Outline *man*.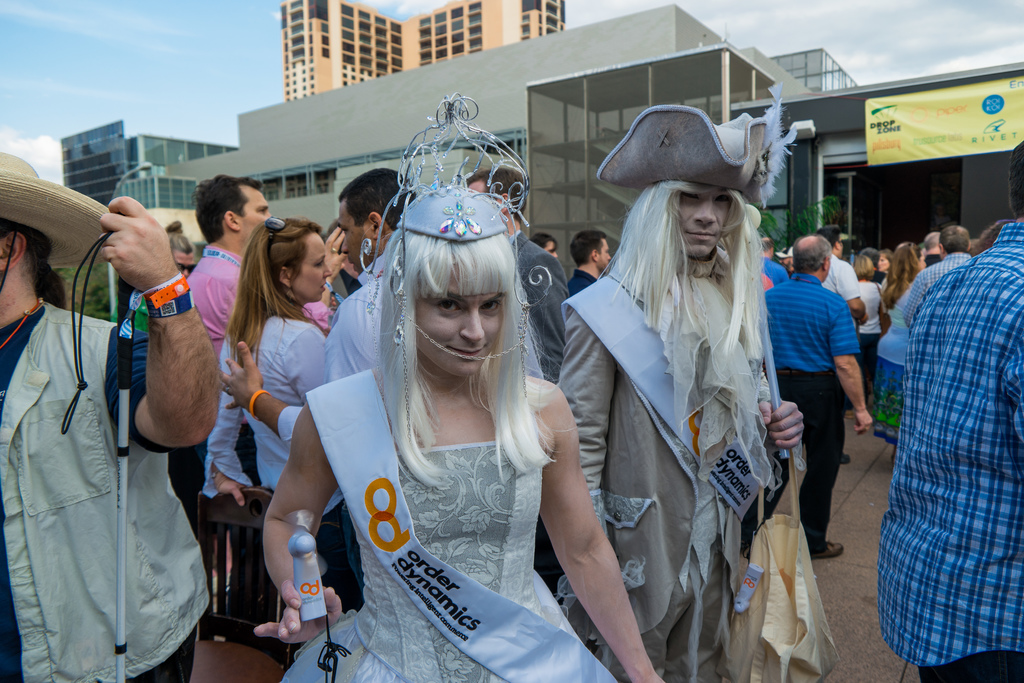
Outline: (760,238,789,286).
